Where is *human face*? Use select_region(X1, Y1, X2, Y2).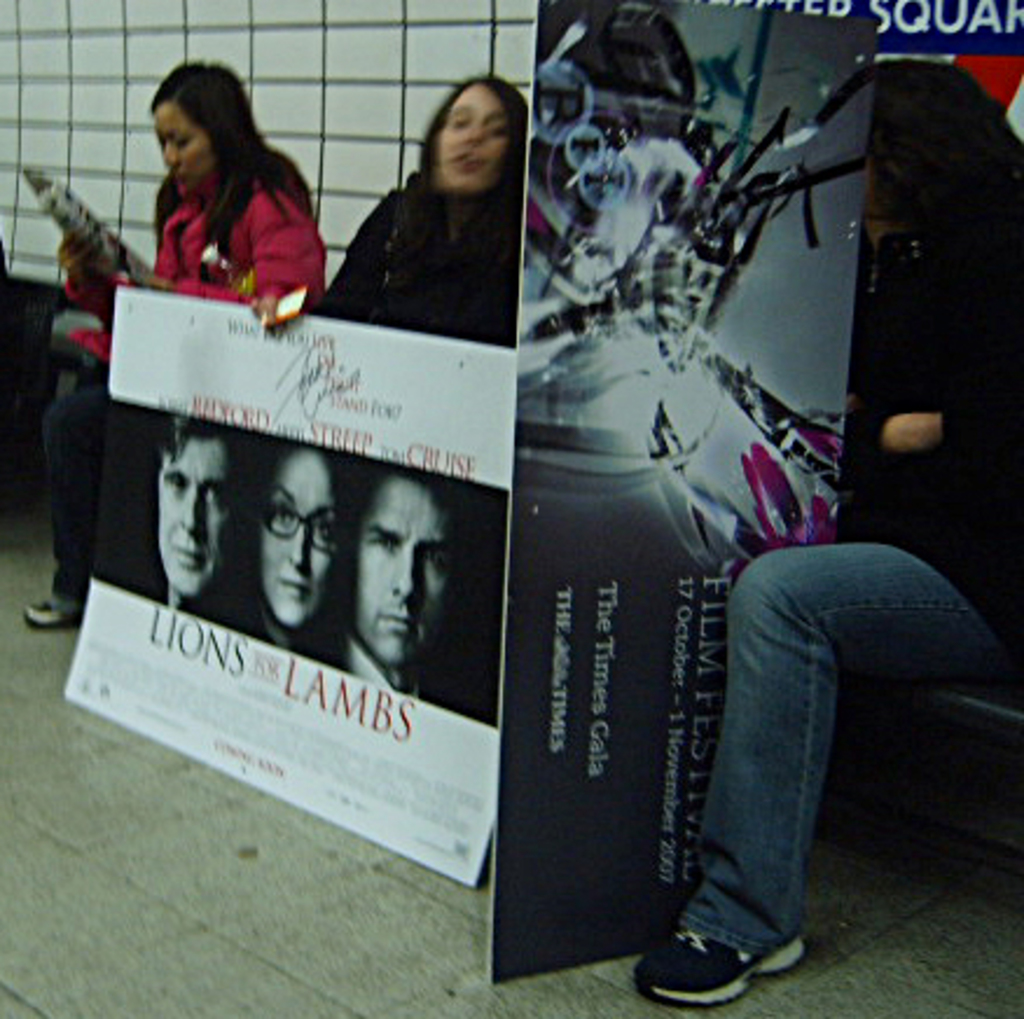
select_region(255, 458, 341, 631).
